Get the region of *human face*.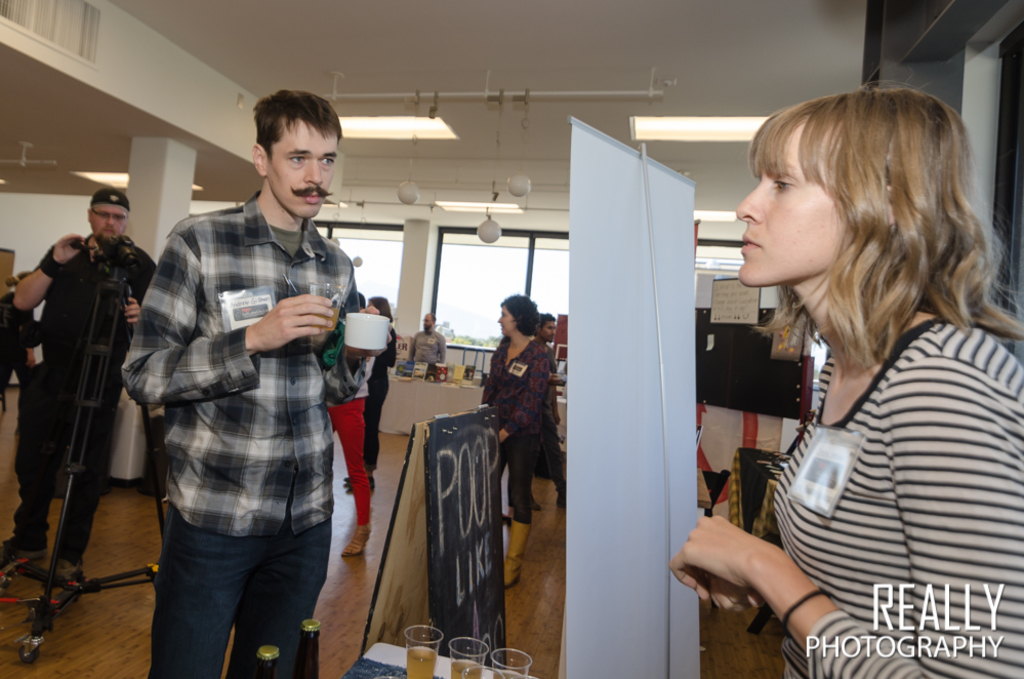
[267, 117, 344, 219].
